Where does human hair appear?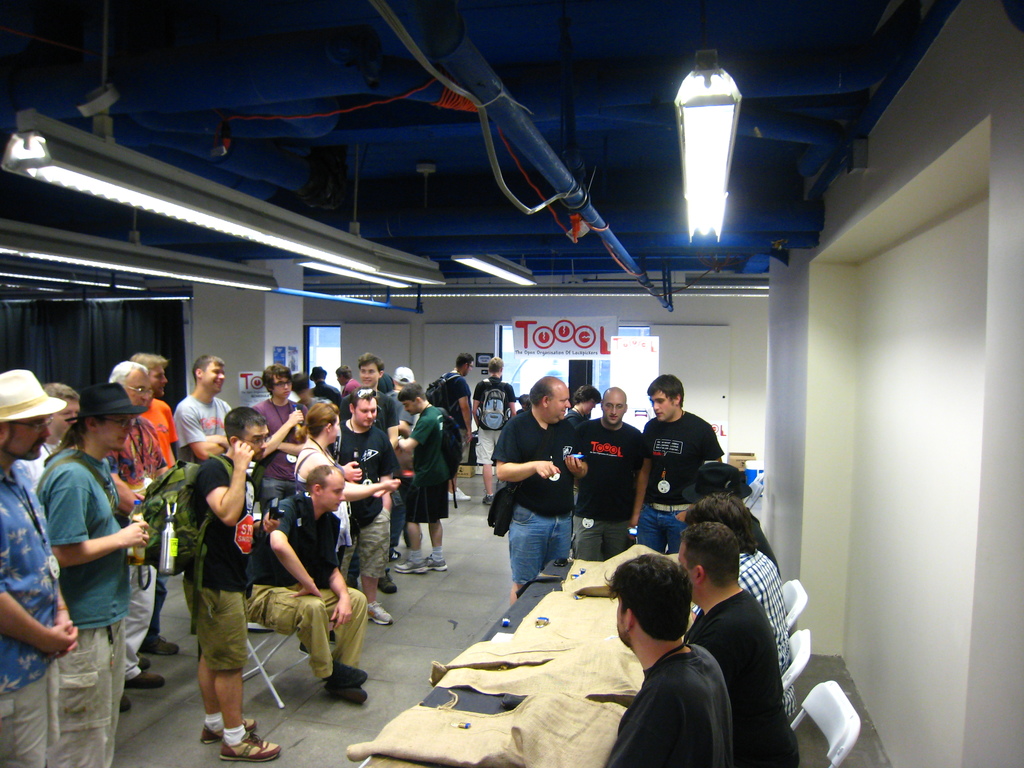
Appears at region(222, 406, 269, 446).
